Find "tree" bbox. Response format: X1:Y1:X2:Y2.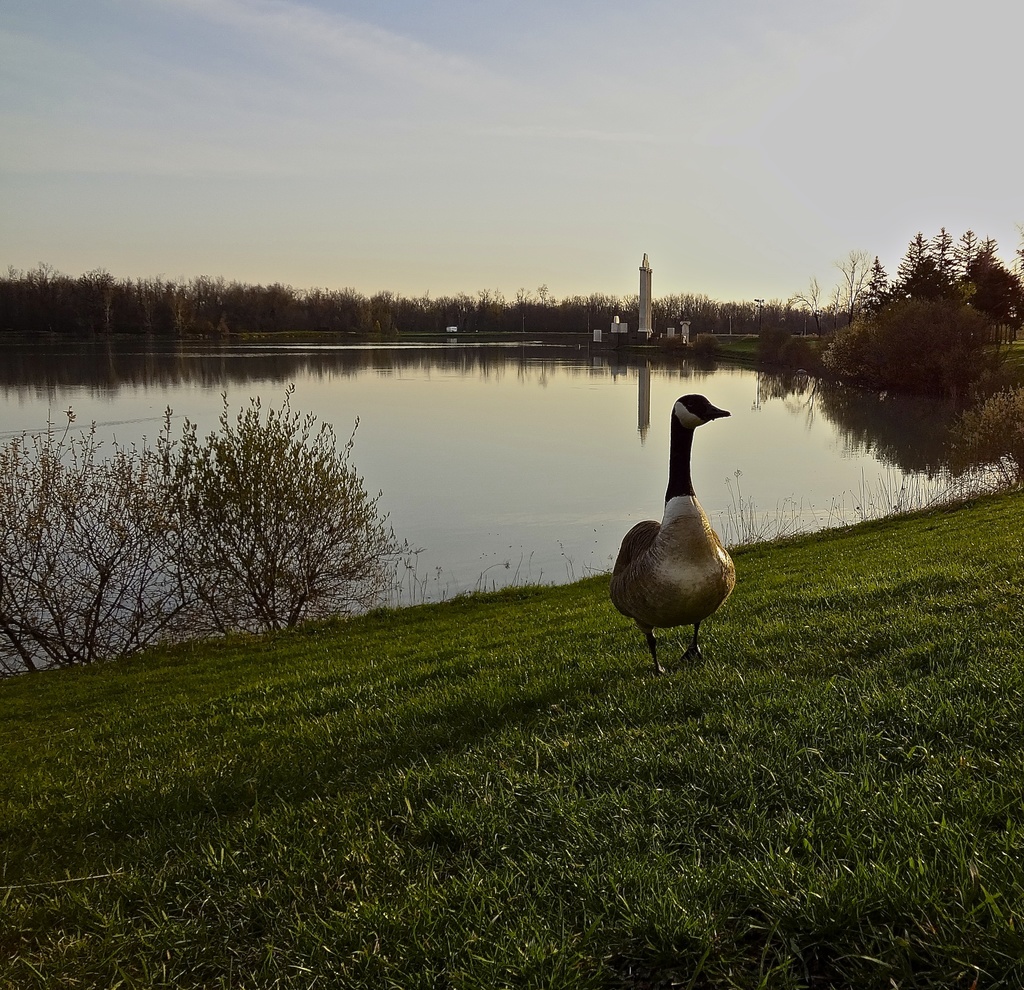
819:291:1013:442.
